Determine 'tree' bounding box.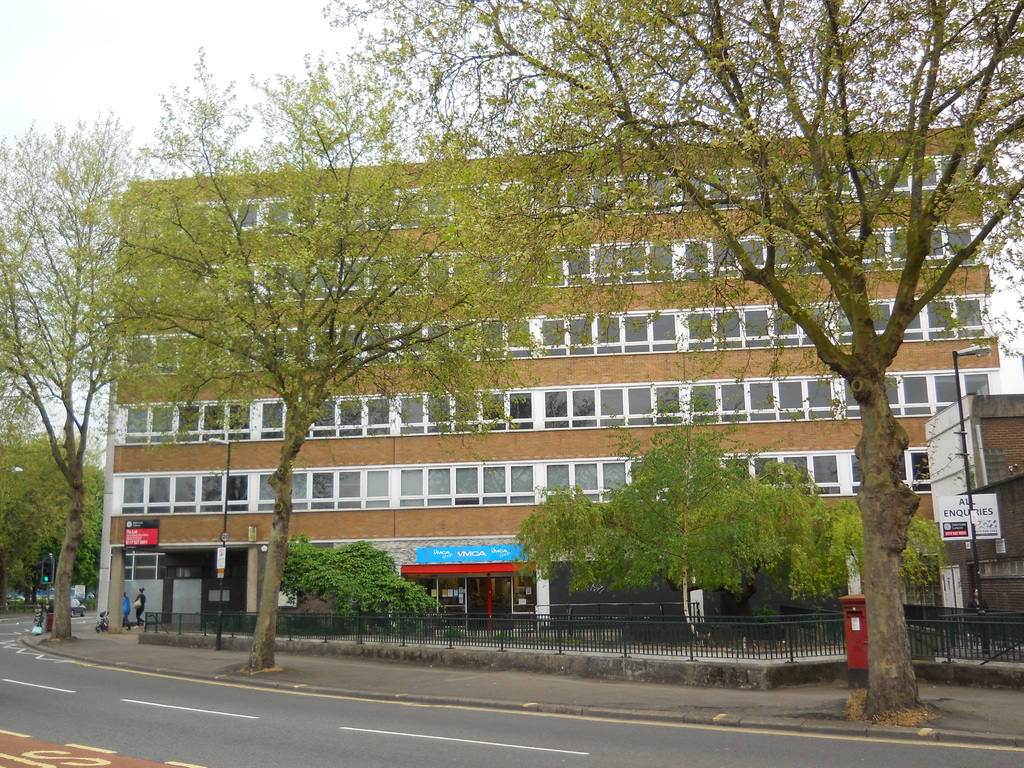
Determined: l=0, t=427, r=104, b=619.
